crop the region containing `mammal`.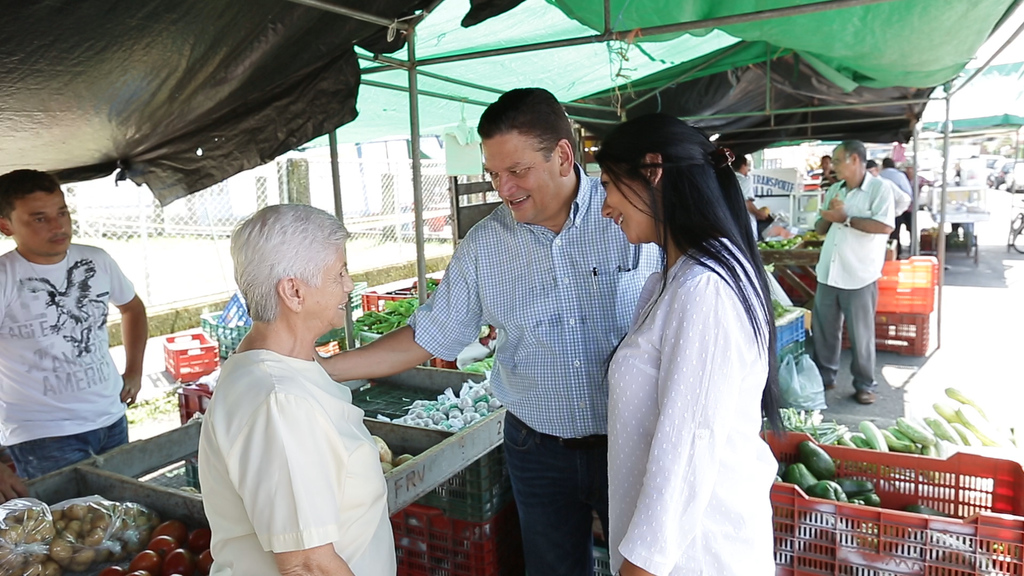
Crop region: 0 165 151 505.
